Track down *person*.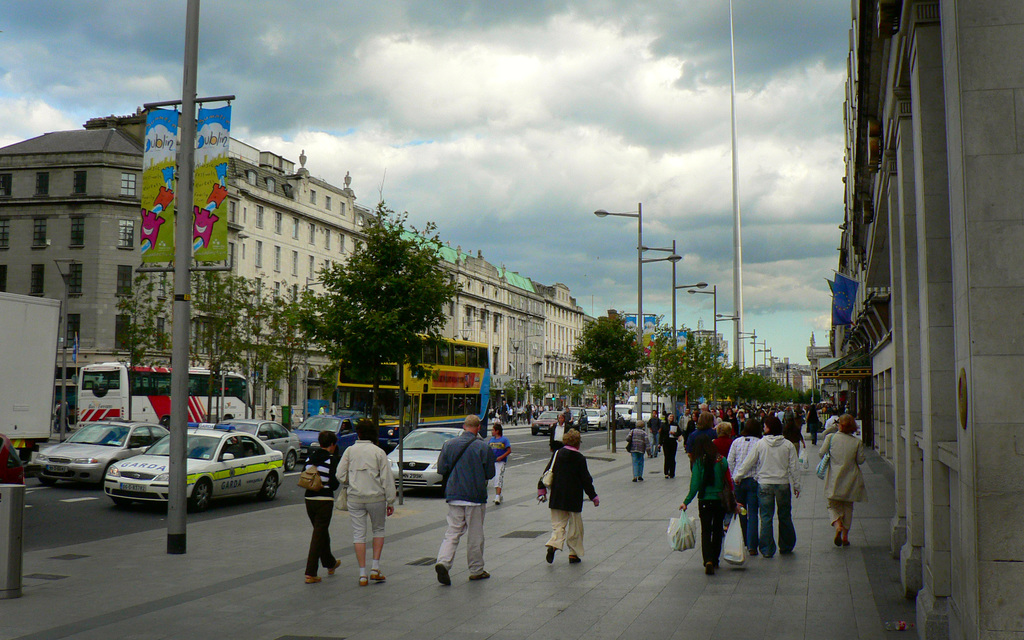
Tracked to bbox=[301, 429, 340, 593].
